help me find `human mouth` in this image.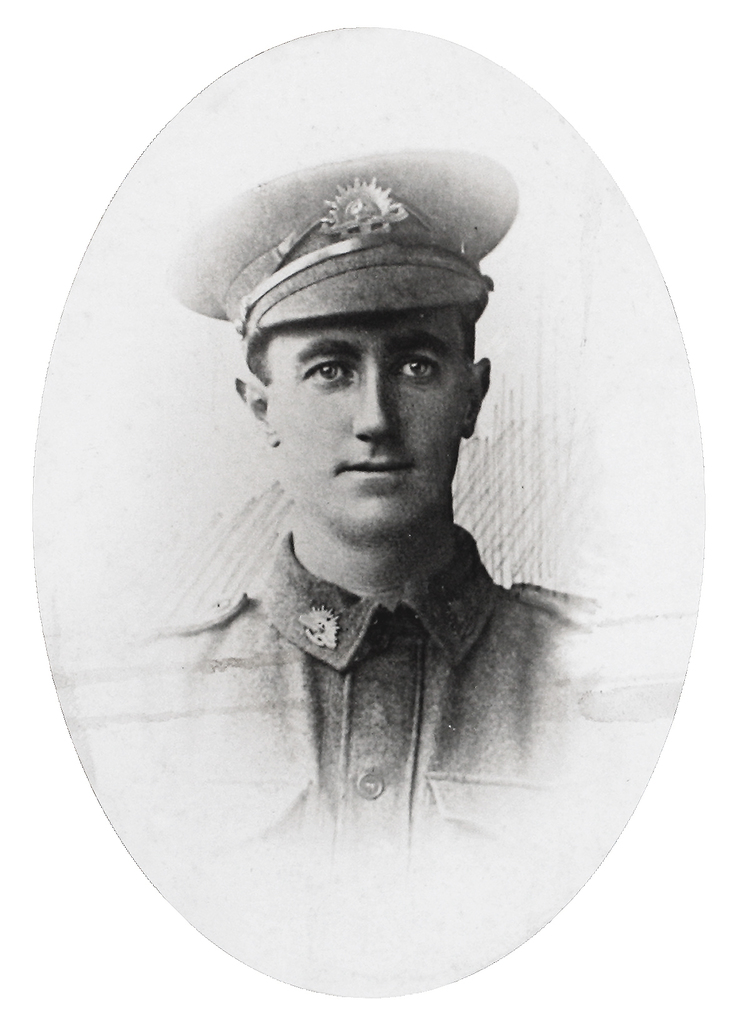
Found it: x1=336 y1=460 x2=412 y2=481.
